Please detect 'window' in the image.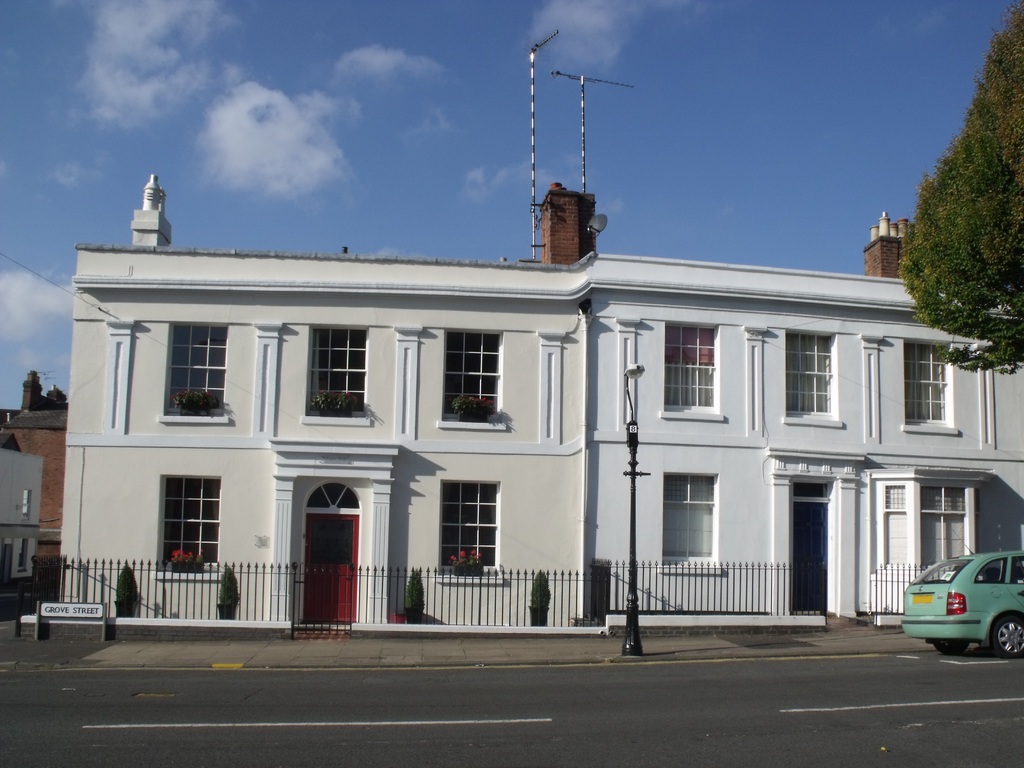
Rect(787, 331, 835, 421).
